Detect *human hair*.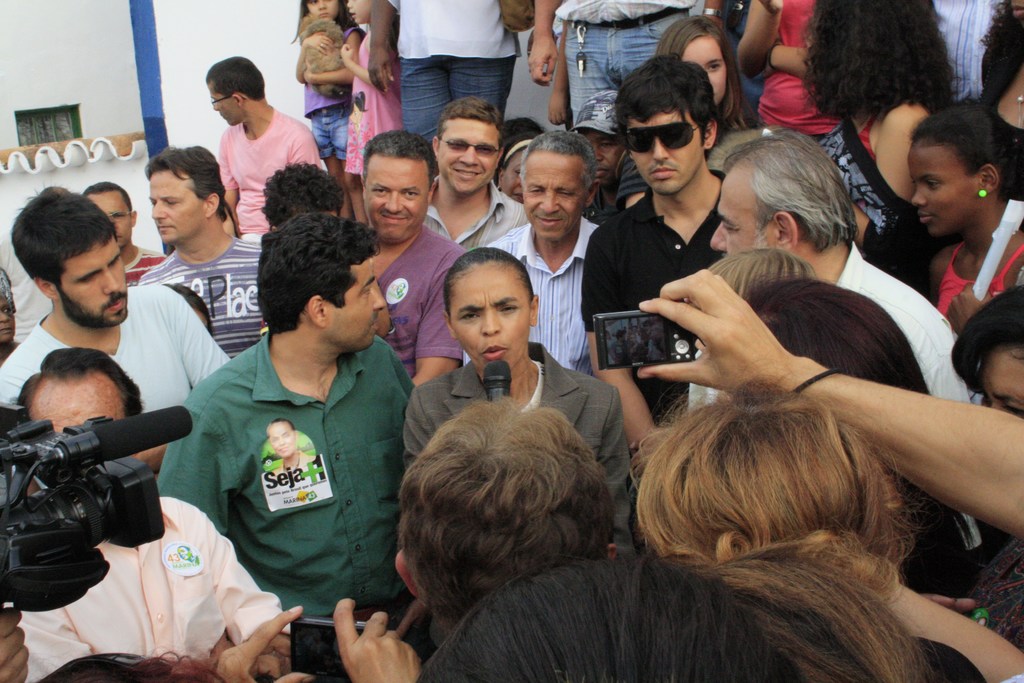
Detected at BBox(412, 557, 783, 682).
